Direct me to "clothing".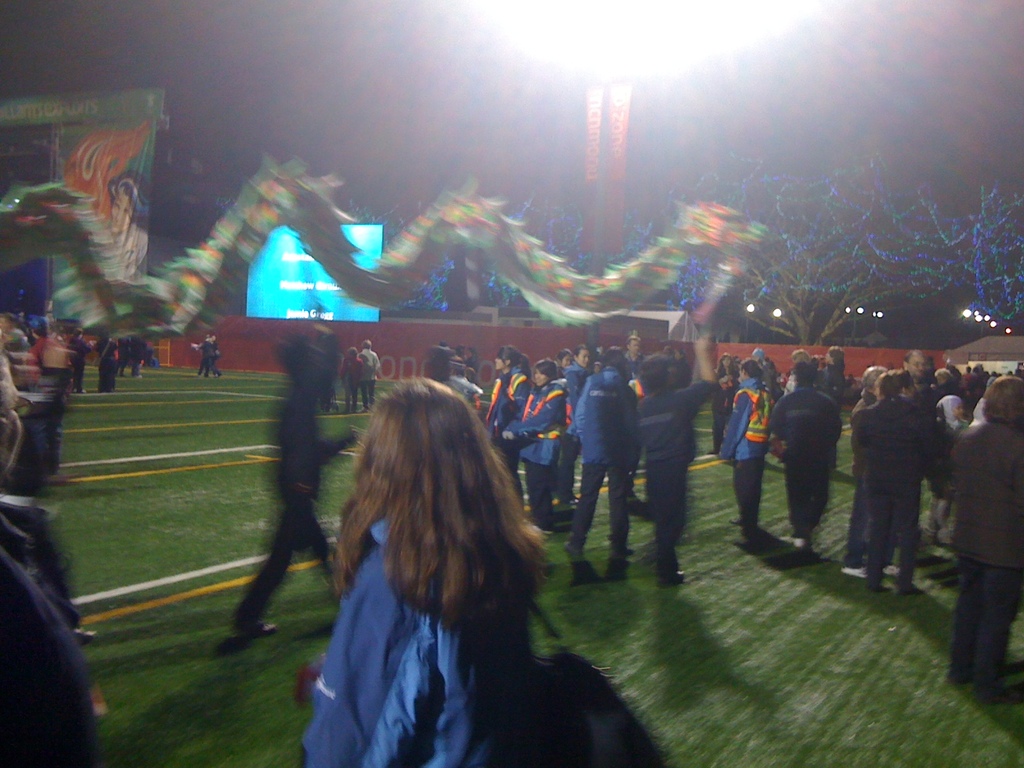
Direction: detection(824, 361, 837, 388).
